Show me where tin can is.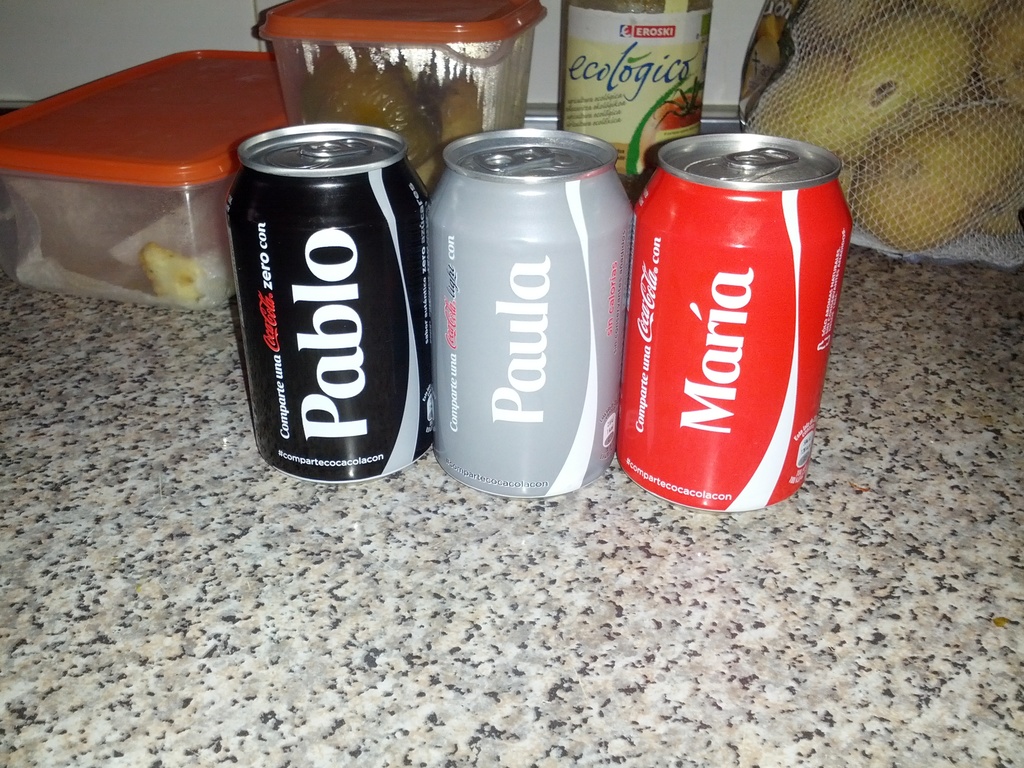
tin can is at bbox=[428, 124, 633, 496].
